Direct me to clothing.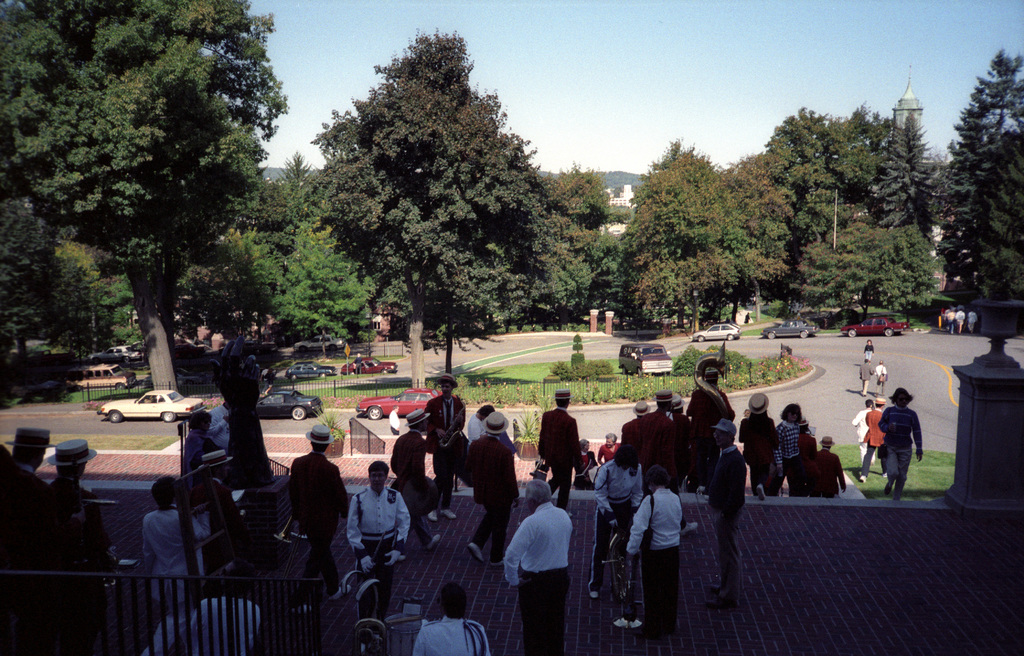
Direction: [left=626, top=490, right=683, bottom=629].
